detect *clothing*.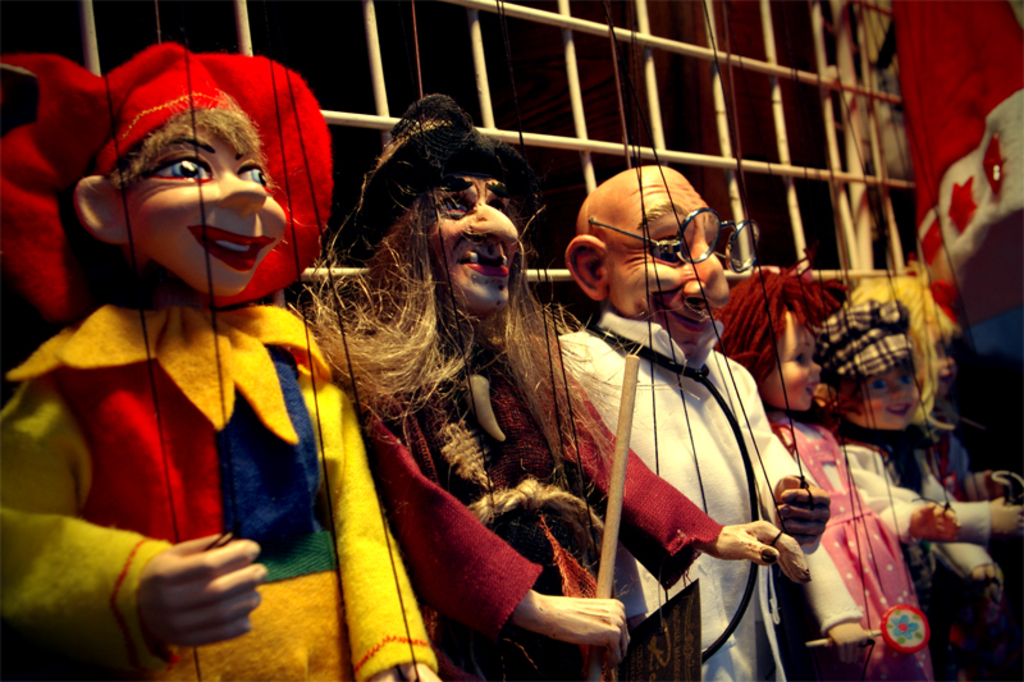
Detected at left=831, top=418, right=993, bottom=598.
